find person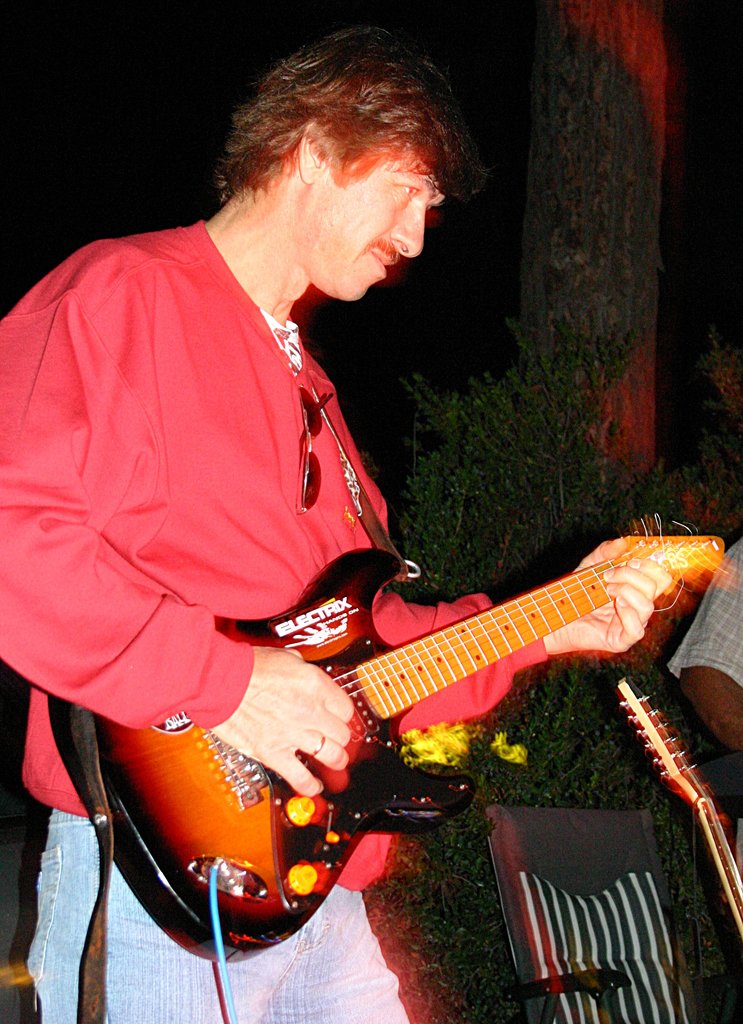
{"left": 0, "top": 22, "right": 680, "bottom": 1023}
